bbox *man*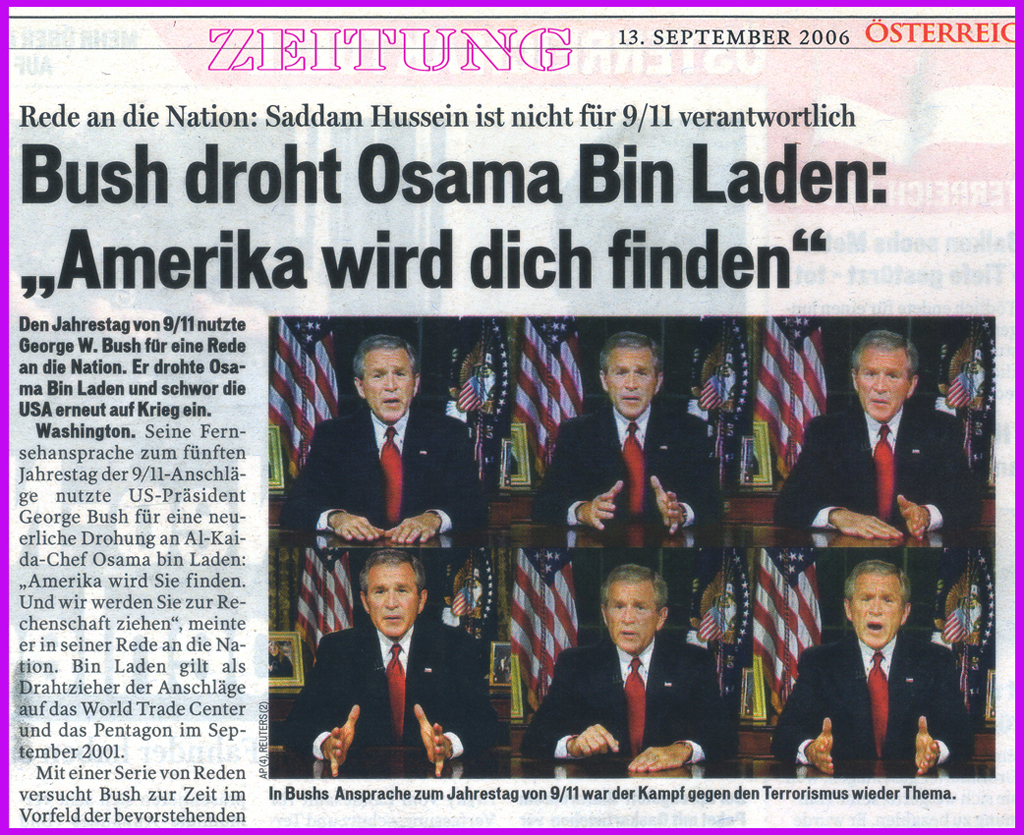
select_region(522, 564, 742, 771)
